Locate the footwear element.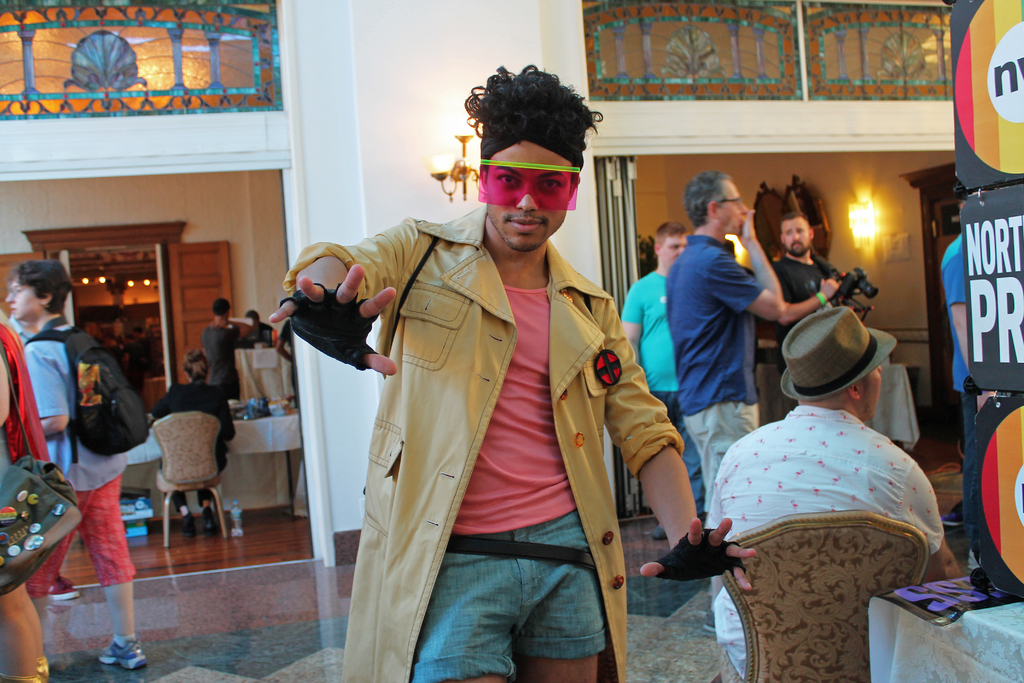
Element bbox: select_region(178, 511, 195, 536).
